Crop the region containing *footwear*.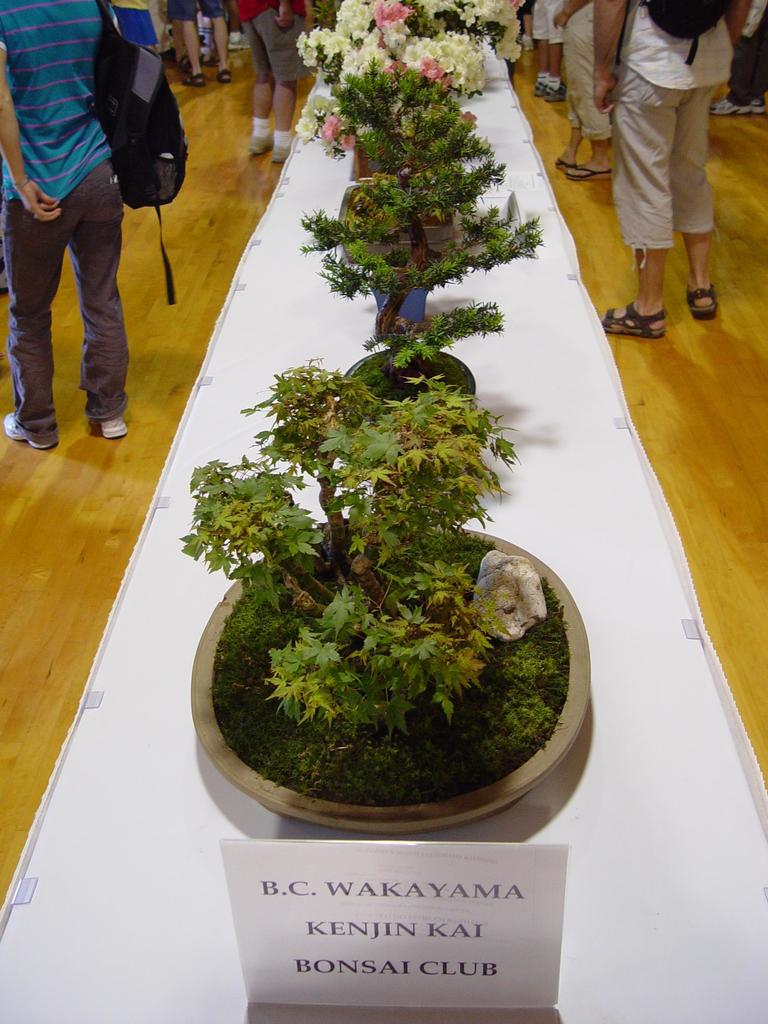
Crop region: bbox=[753, 97, 767, 116].
